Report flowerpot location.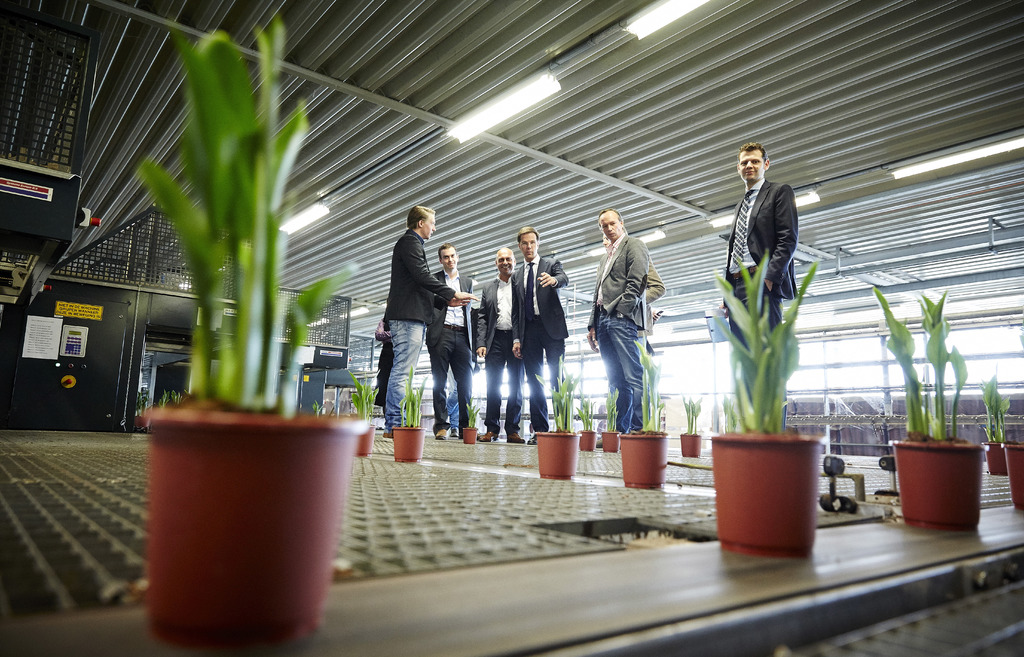
Report: 394,426,422,464.
